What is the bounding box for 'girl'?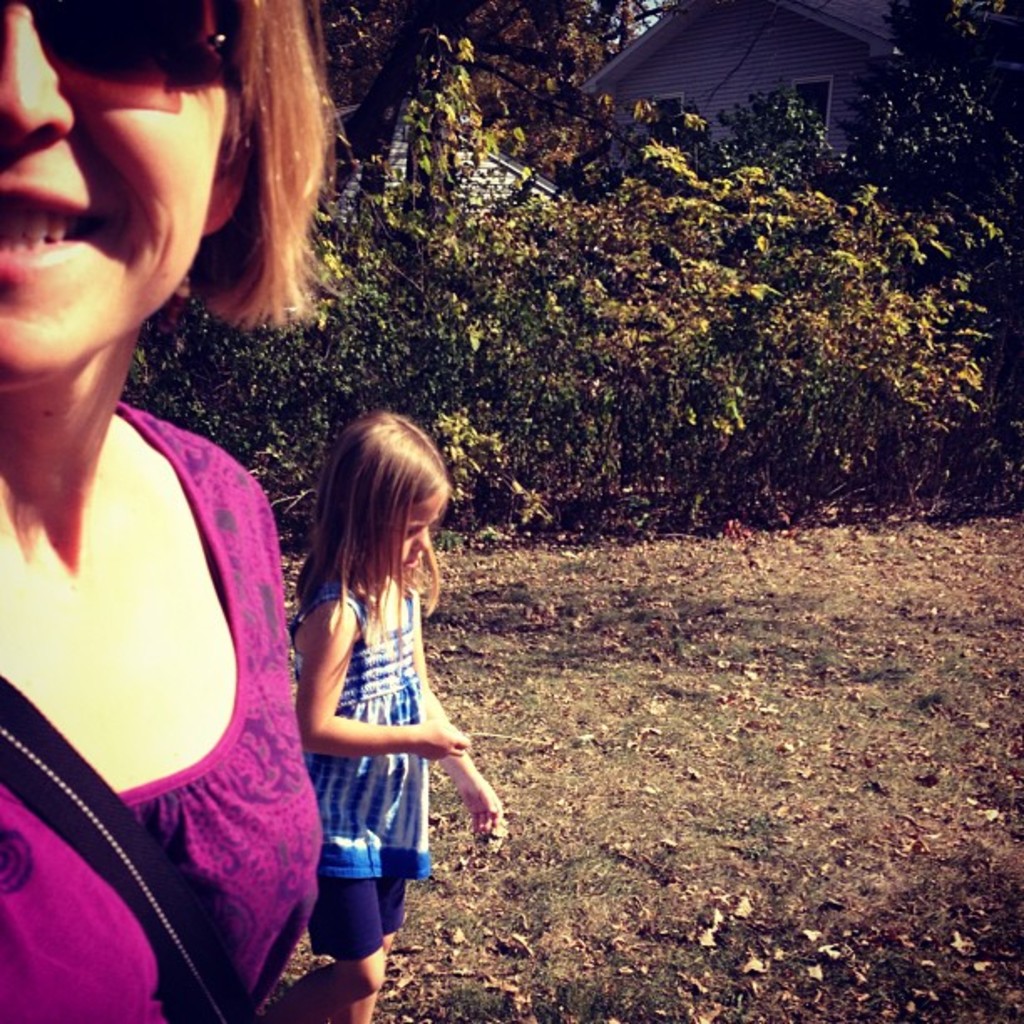
{"x1": 294, "y1": 412, "x2": 504, "y2": 1022}.
